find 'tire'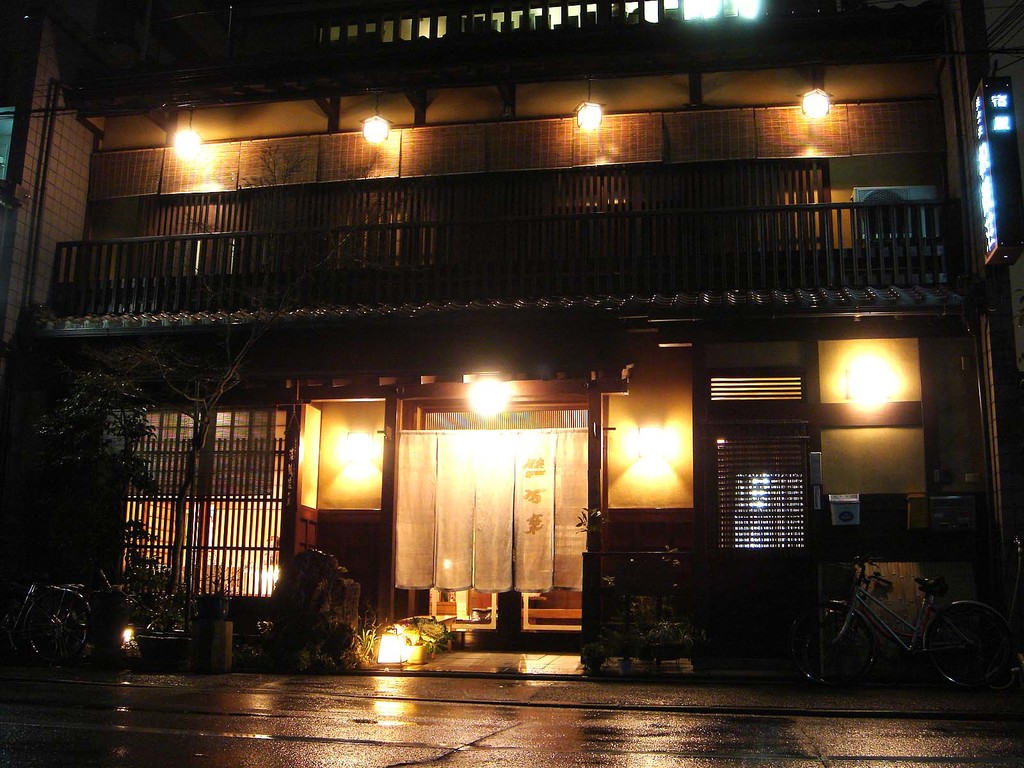
pyautogui.locateOnScreen(22, 584, 87, 668)
